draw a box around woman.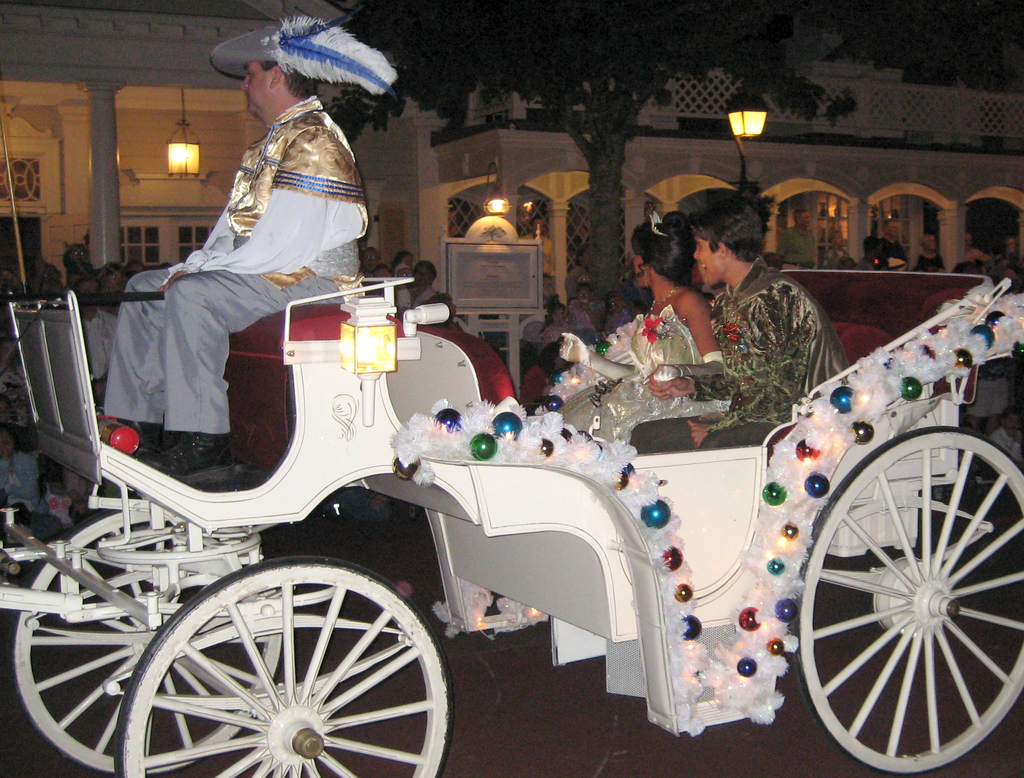
[912, 234, 947, 275].
